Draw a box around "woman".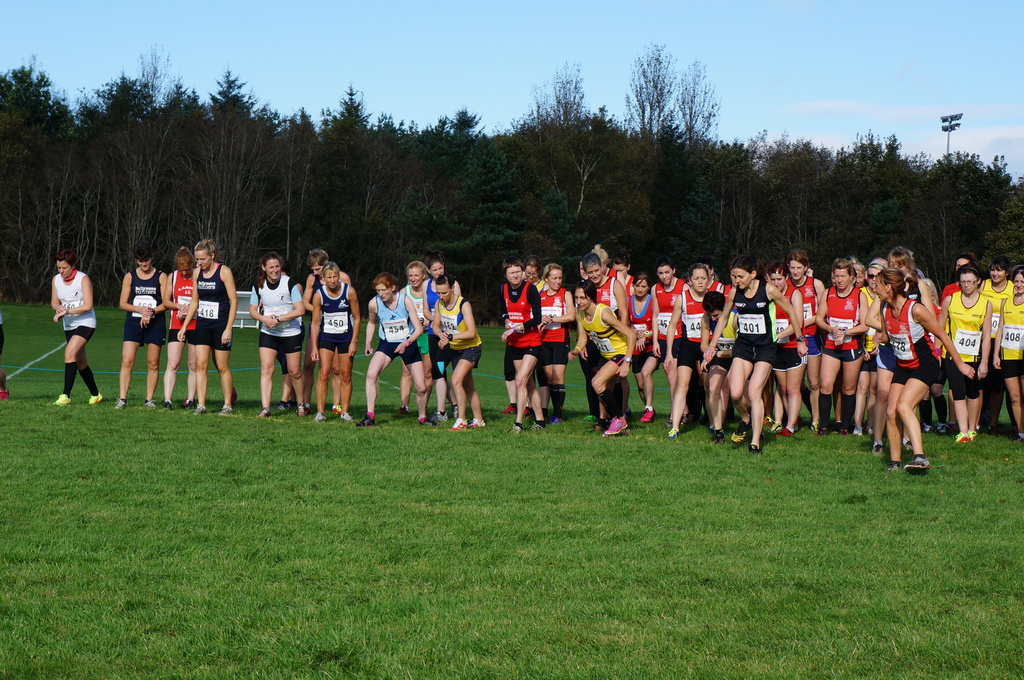
Rect(161, 240, 201, 409).
